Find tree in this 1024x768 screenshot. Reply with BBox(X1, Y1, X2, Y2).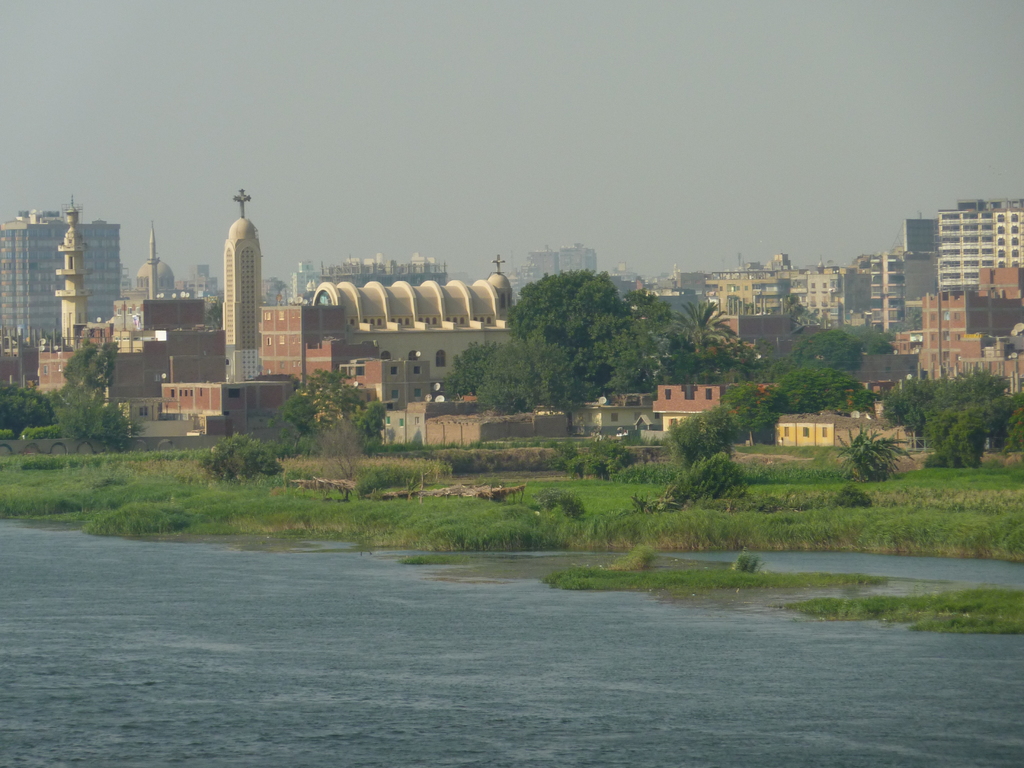
BBox(44, 343, 148, 451).
